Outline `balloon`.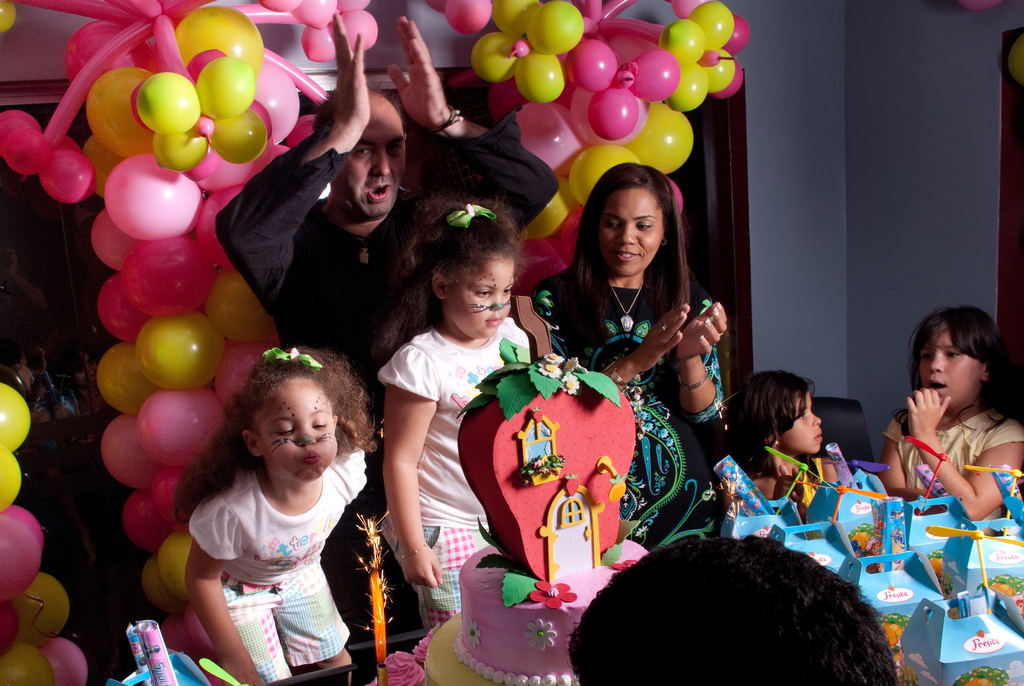
Outline: BBox(40, 640, 89, 685).
